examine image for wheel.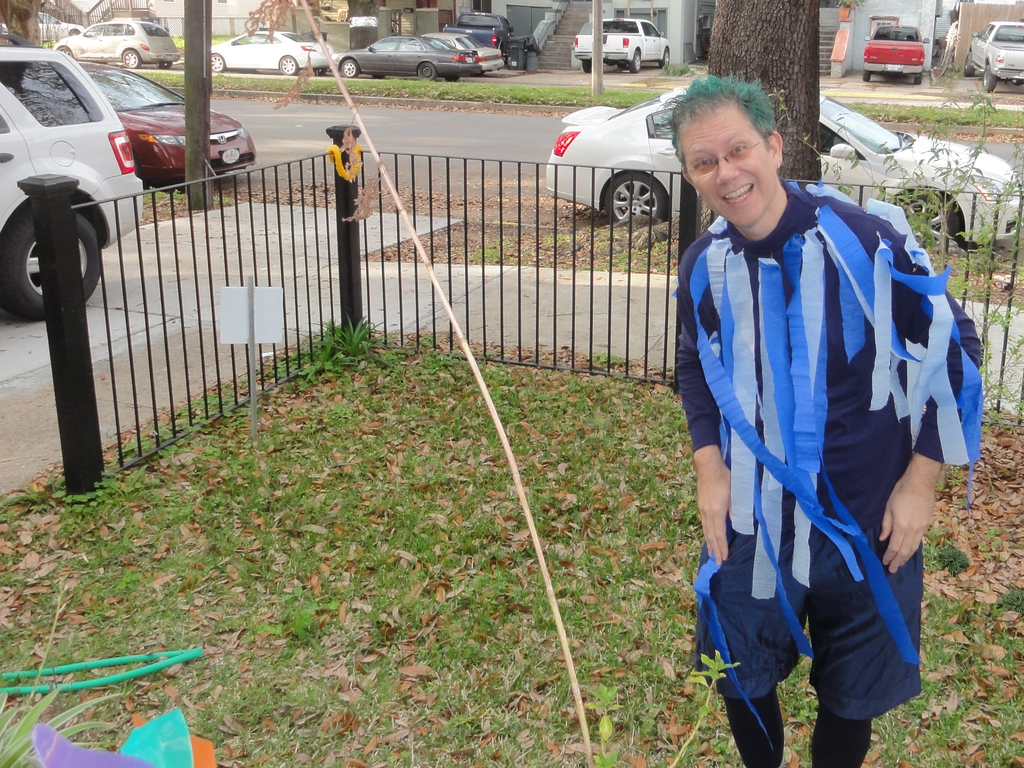
Examination result: rect(212, 52, 225, 72).
